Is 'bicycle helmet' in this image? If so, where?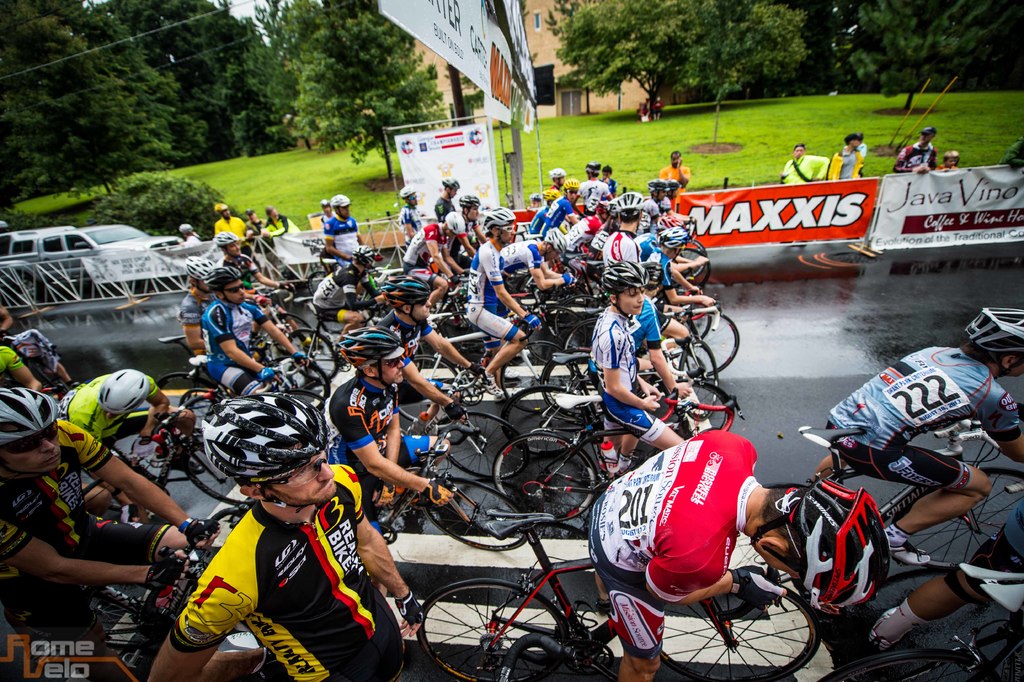
Yes, at (left=0, top=386, right=61, bottom=446).
